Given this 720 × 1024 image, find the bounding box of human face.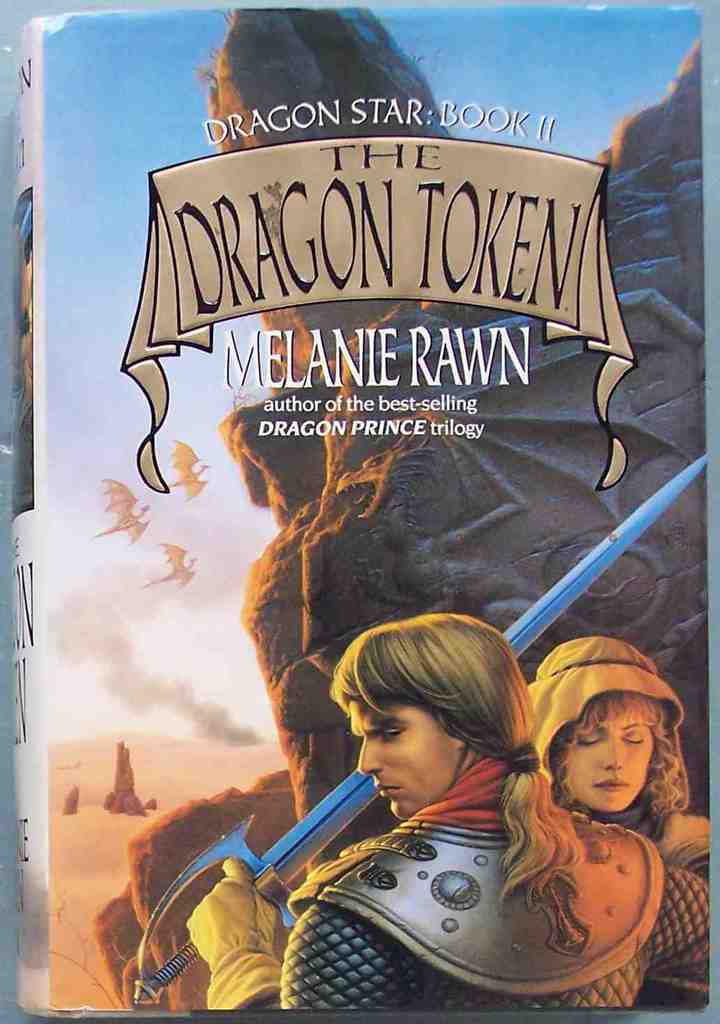
pyautogui.locateOnScreen(562, 714, 654, 815).
